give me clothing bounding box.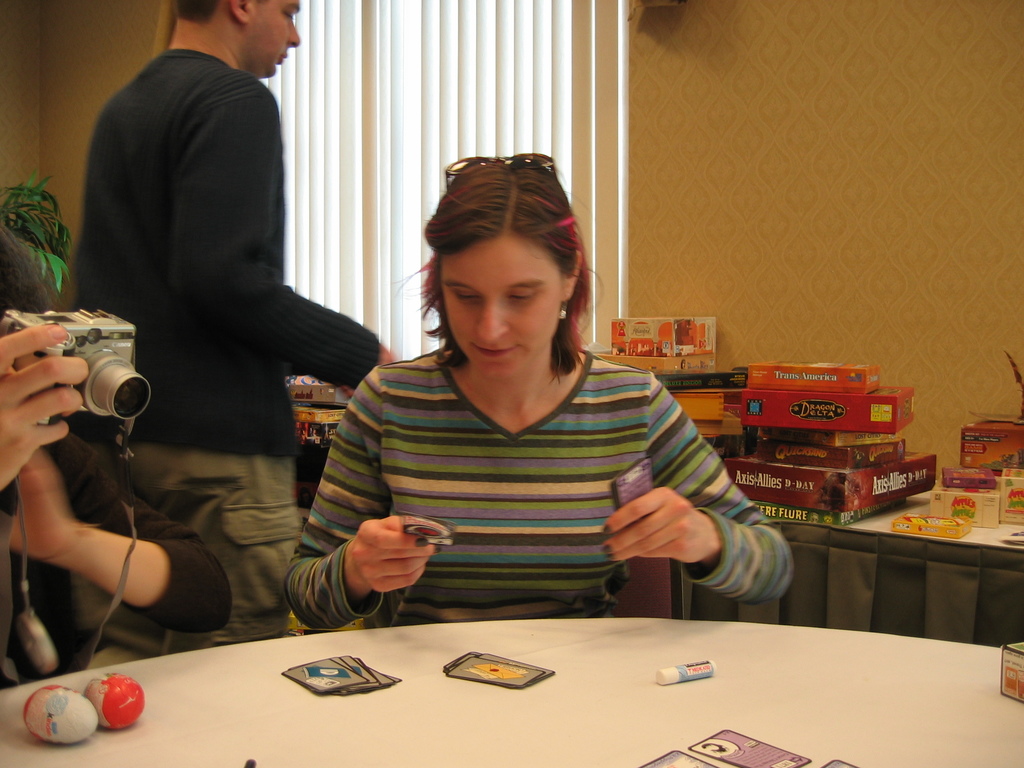
bbox=(317, 295, 738, 634).
